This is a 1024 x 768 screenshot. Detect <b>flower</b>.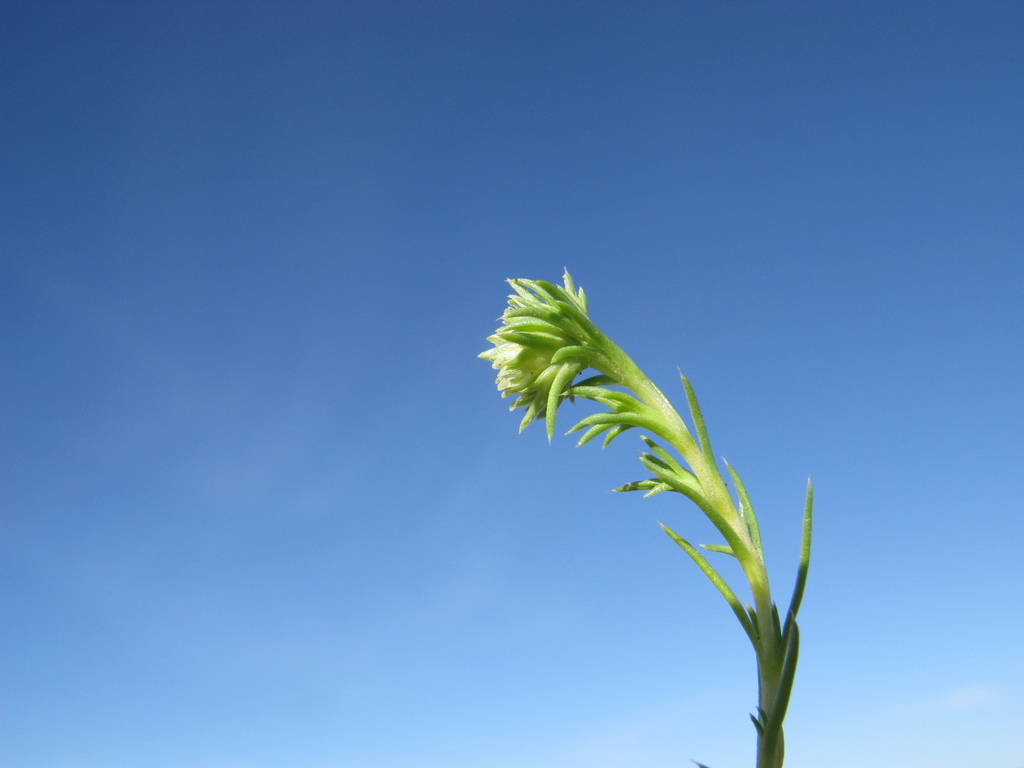
bbox(477, 268, 586, 435).
